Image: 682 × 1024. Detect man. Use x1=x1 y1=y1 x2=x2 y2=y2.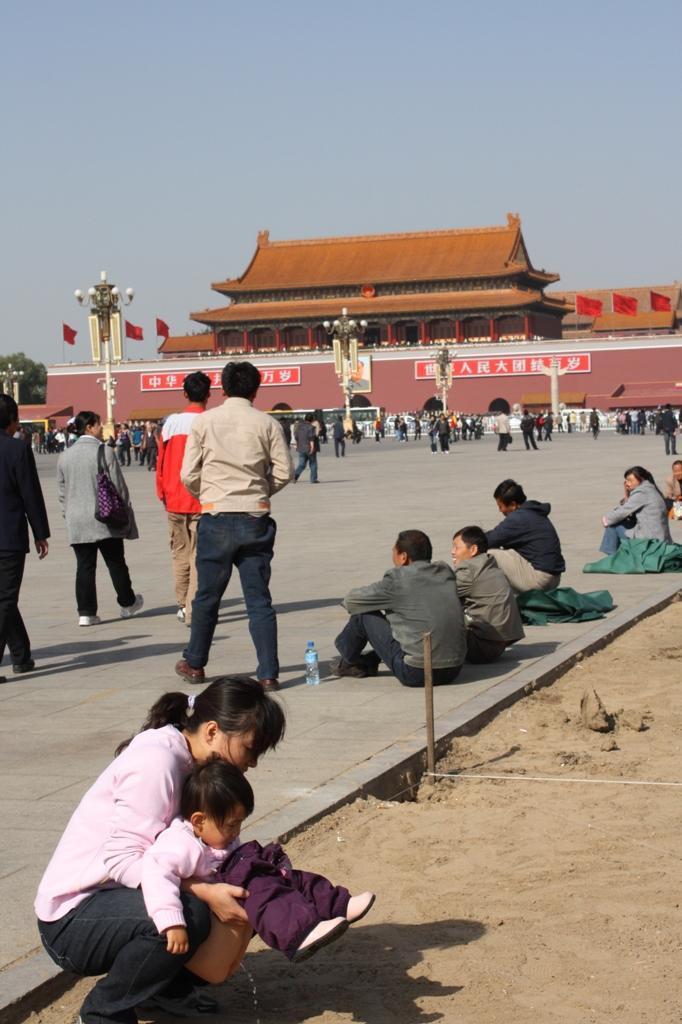
x1=601 y1=465 x2=671 y2=555.
